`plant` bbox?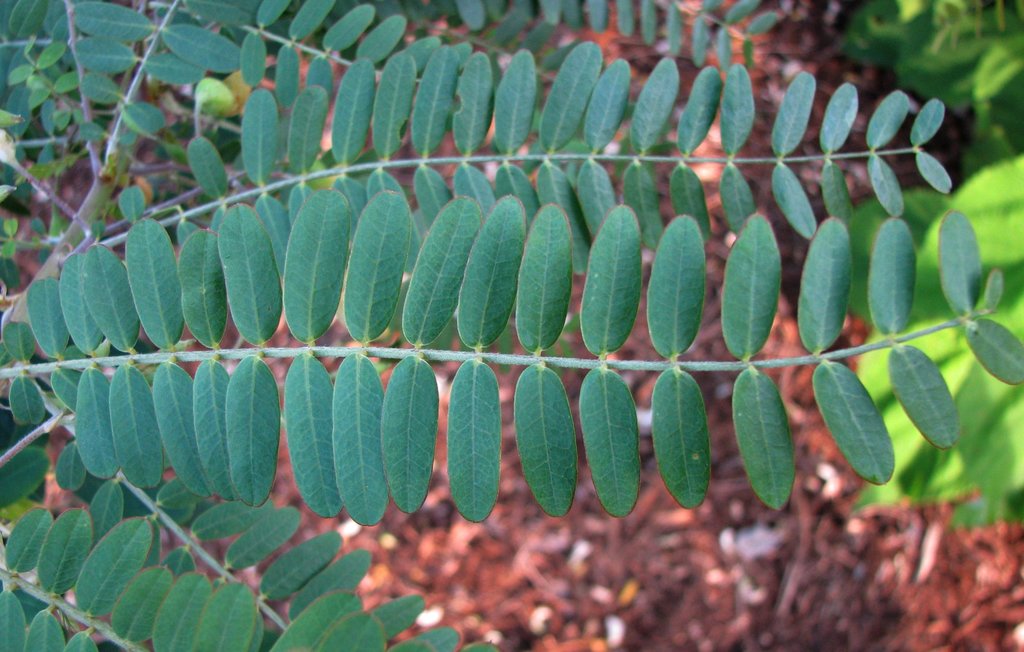
0,0,1023,651
